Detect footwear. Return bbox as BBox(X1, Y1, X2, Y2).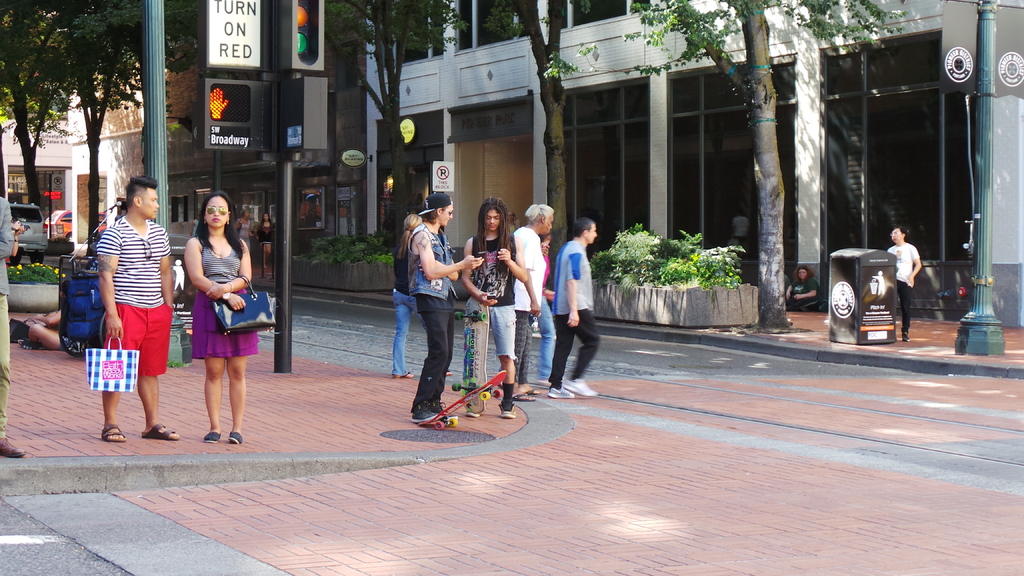
BBox(566, 374, 595, 396).
